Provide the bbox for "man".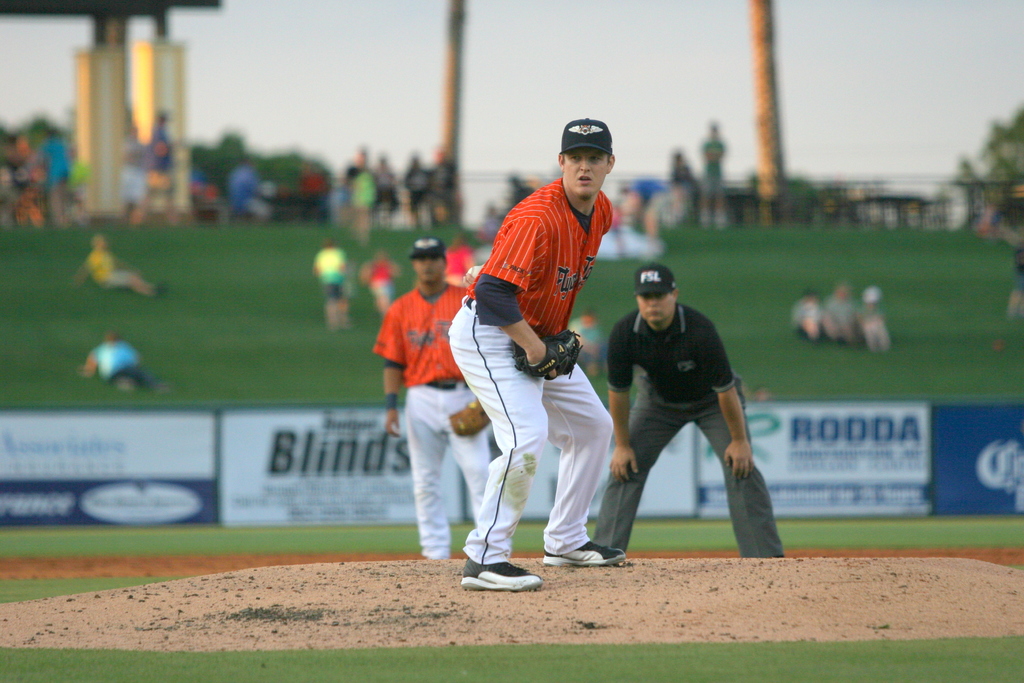
314 235 352 329.
